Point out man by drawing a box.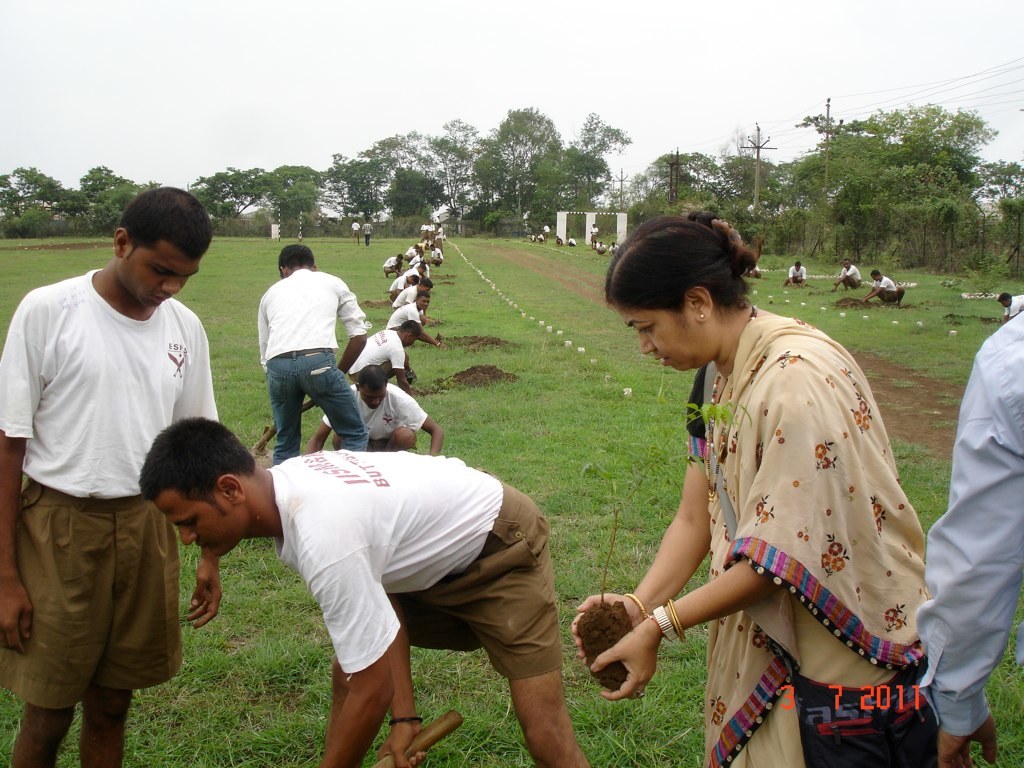
(x1=394, y1=272, x2=435, y2=302).
